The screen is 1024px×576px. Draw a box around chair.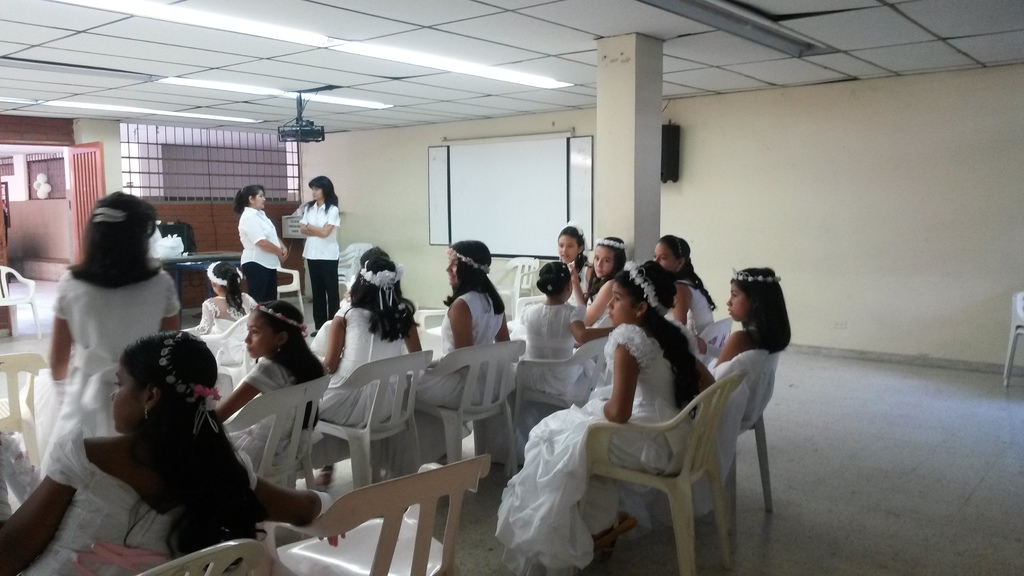
[left=199, top=312, right=261, bottom=397].
